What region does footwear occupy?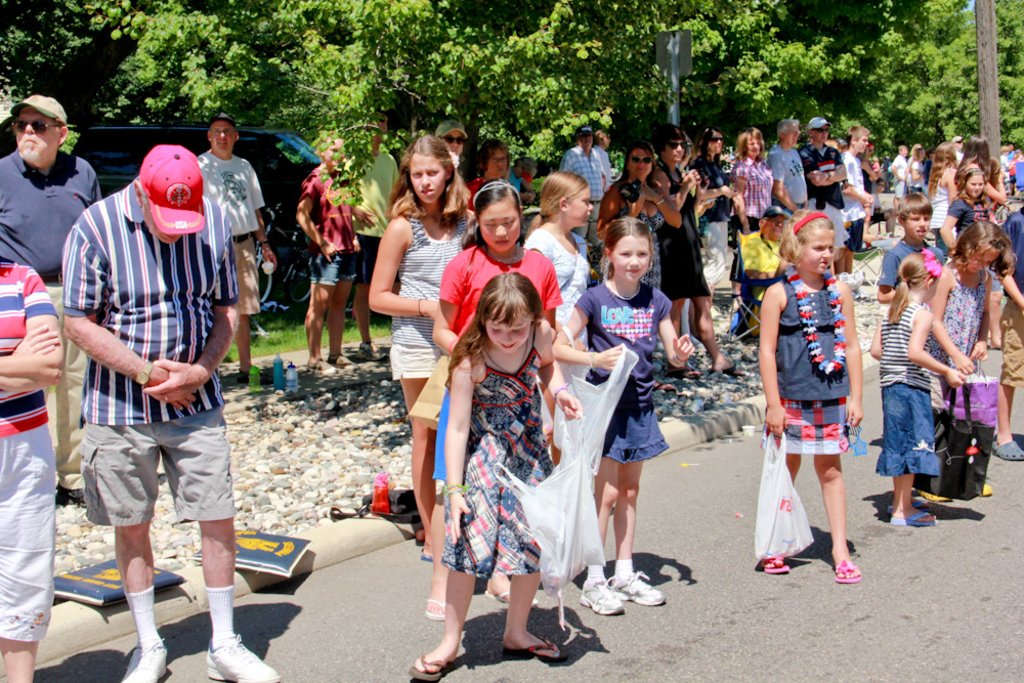
box(669, 367, 697, 380).
